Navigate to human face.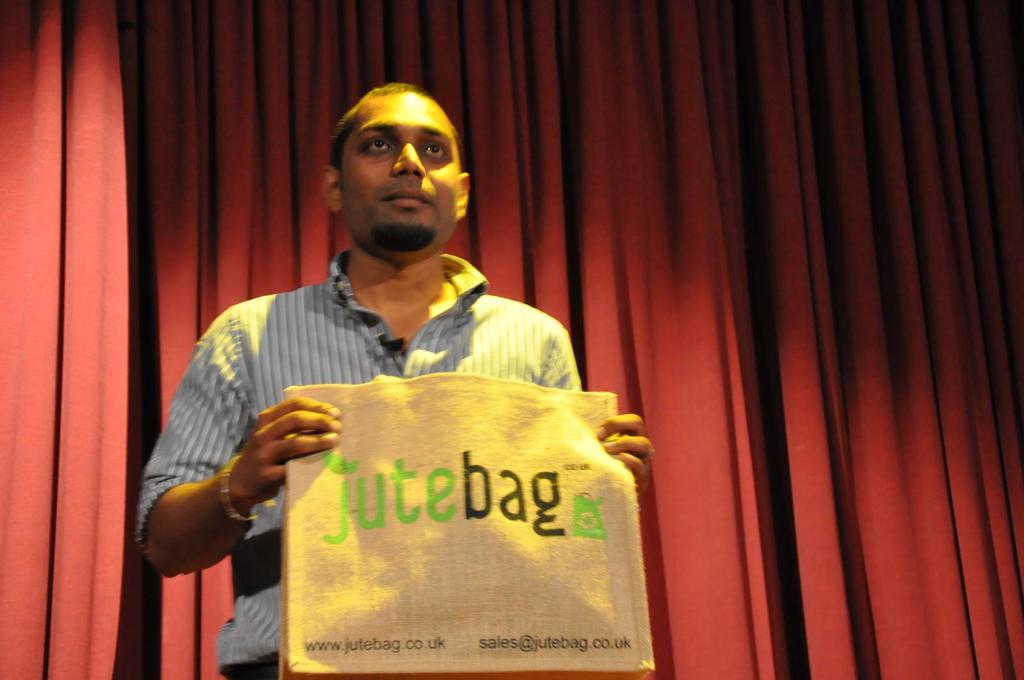
Navigation target: <box>337,96,464,237</box>.
